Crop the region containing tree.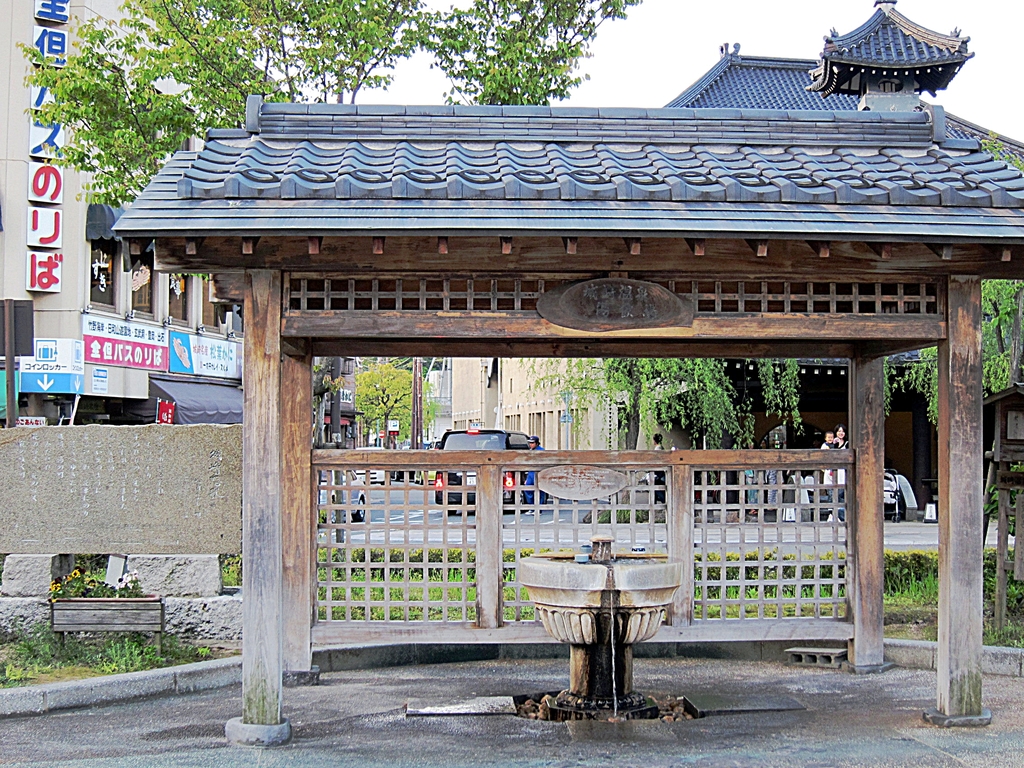
Crop region: region(342, 355, 435, 452).
